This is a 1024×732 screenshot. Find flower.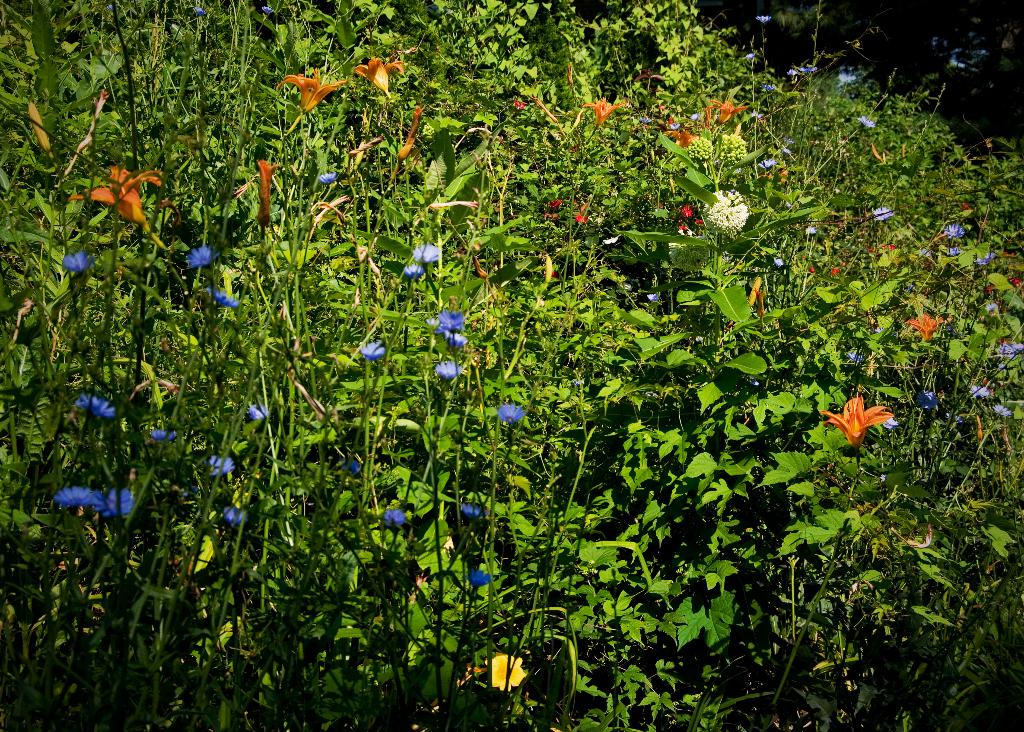
Bounding box: (left=397, top=103, right=424, bottom=163).
